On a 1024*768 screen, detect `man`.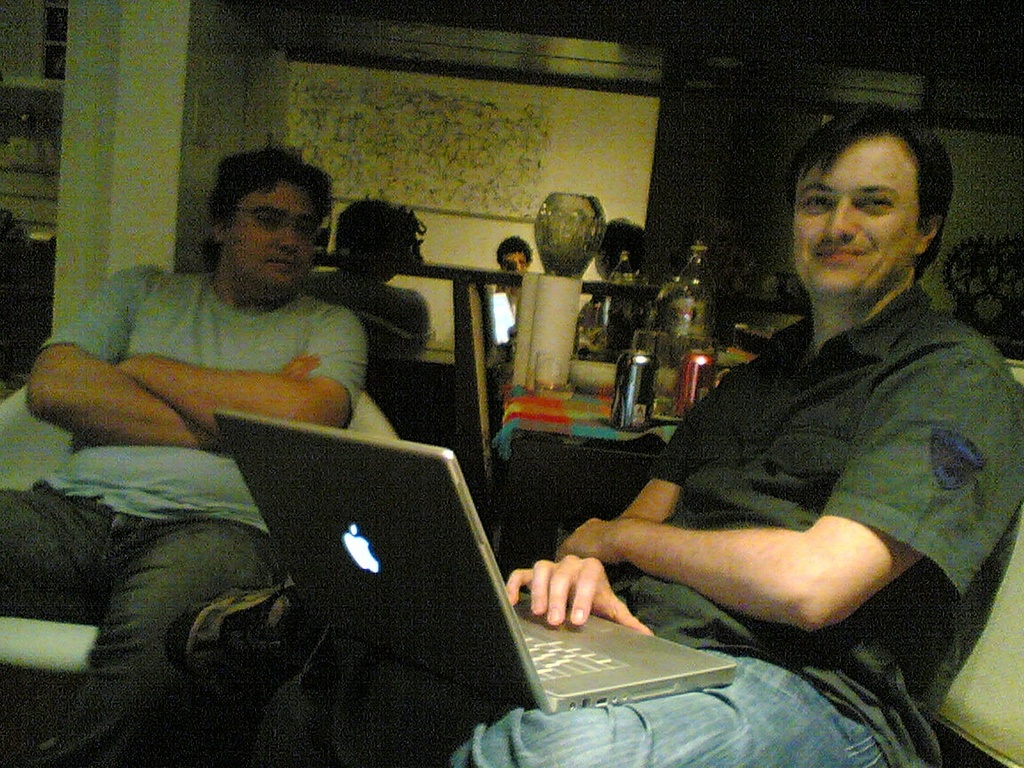
box=[494, 236, 532, 333].
